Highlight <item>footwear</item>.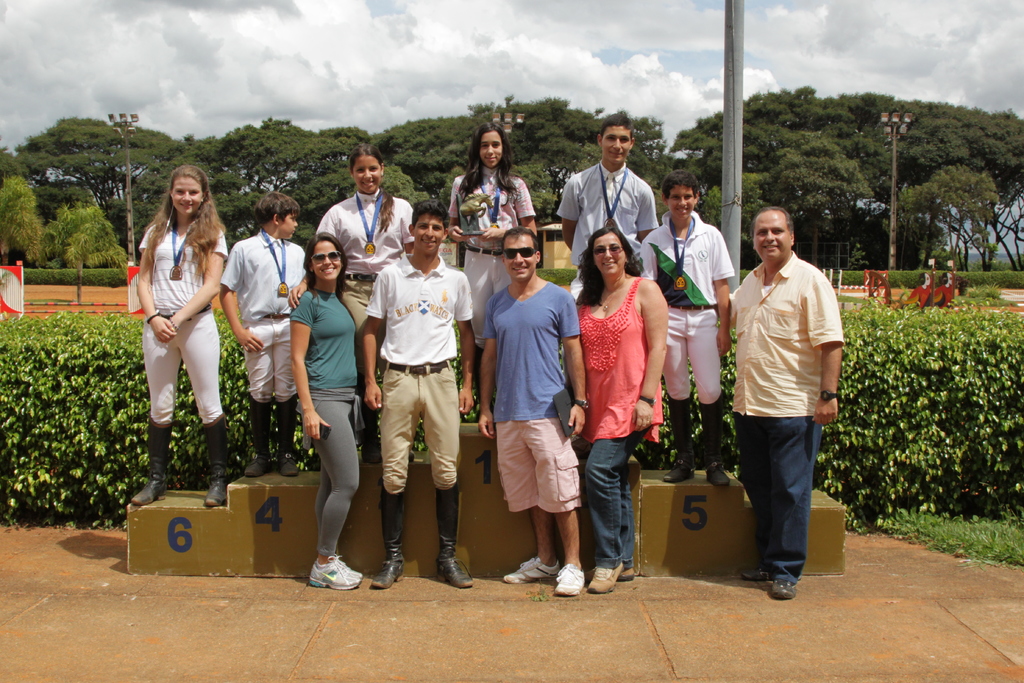
Highlighted region: locate(698, 390, 731, 488).
